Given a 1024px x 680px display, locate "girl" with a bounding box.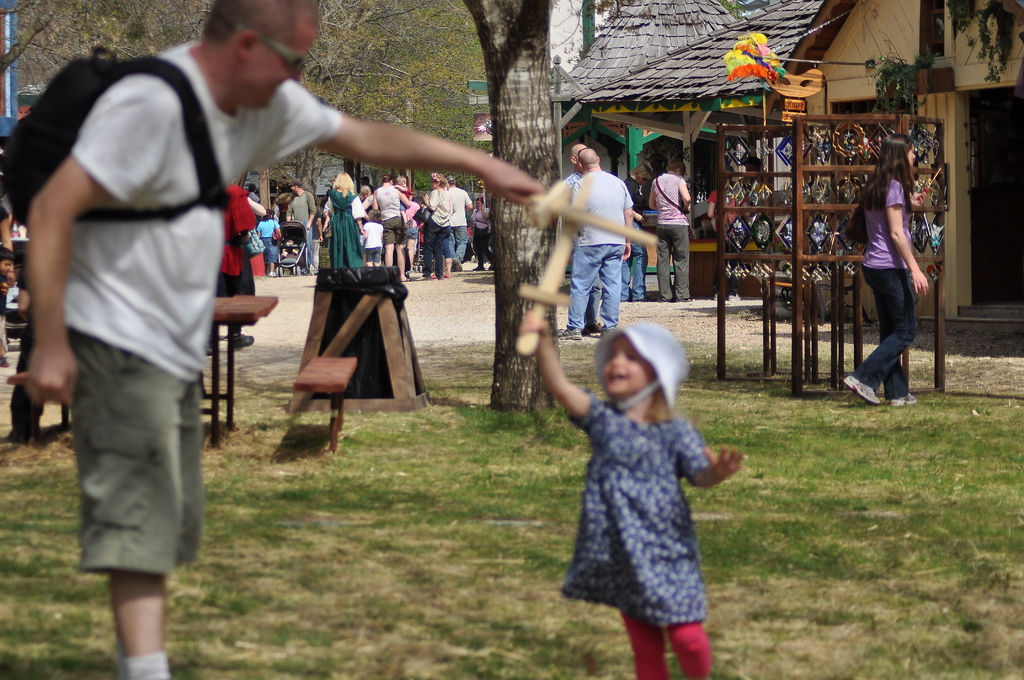
Located: region(507, 311, 741, 679).
